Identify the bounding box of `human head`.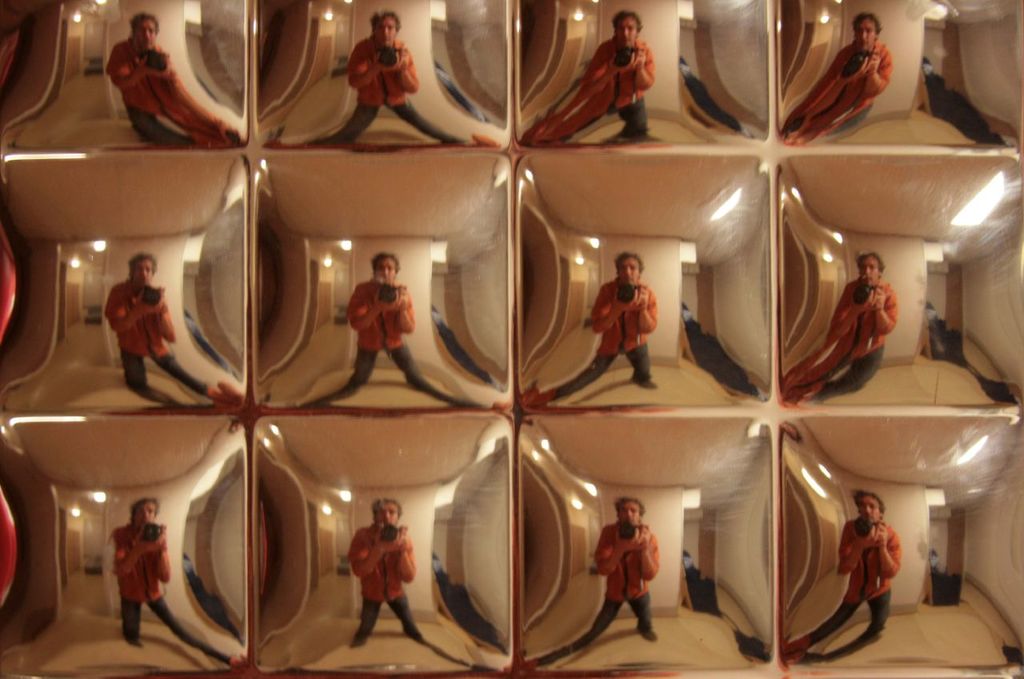
(x1=130, y1=495, x2=159, y2=529).
